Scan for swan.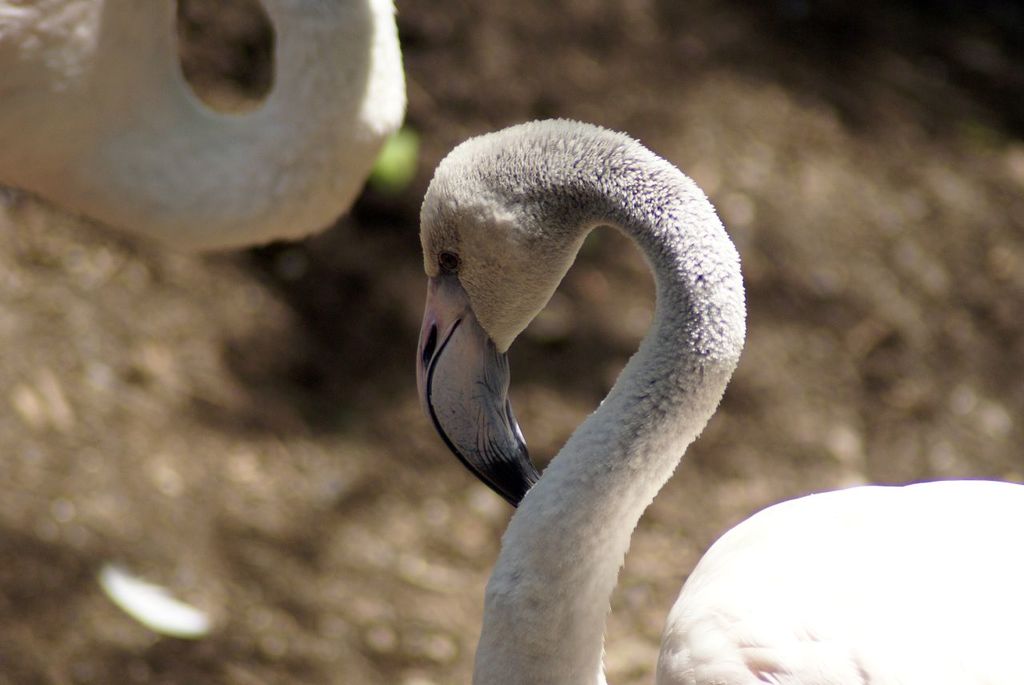
Scan result: bbox(412, 114, 1023, 684).
